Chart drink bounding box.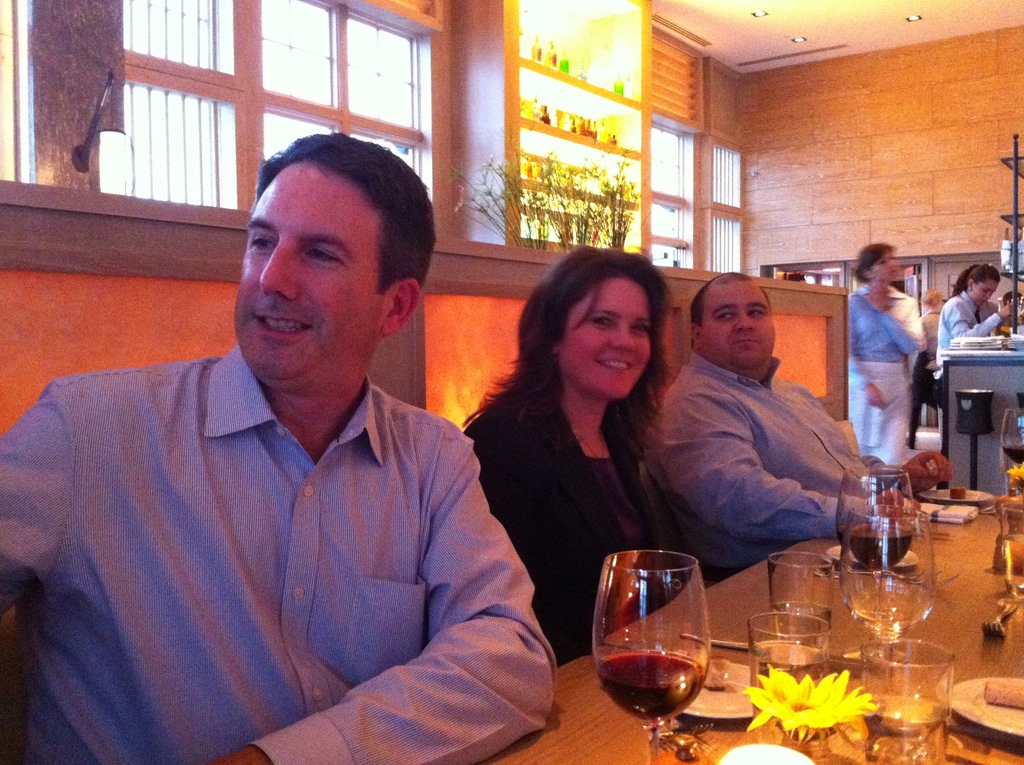
Charted: [769,597,834,633].
